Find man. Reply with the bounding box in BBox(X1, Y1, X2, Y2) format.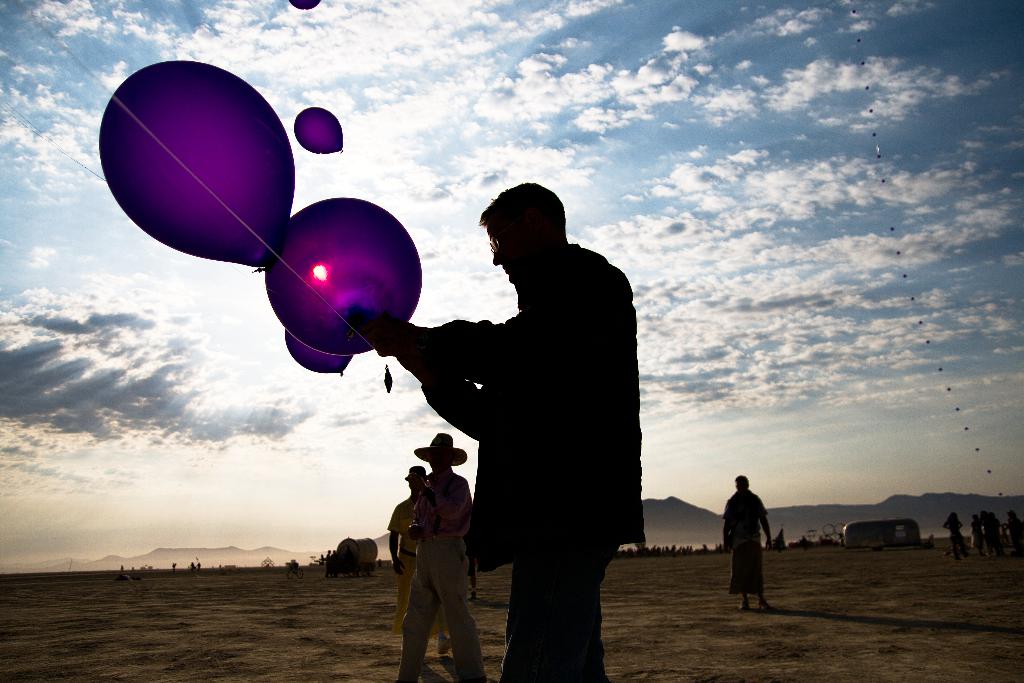
BBox(391, 427, 495, 682).
